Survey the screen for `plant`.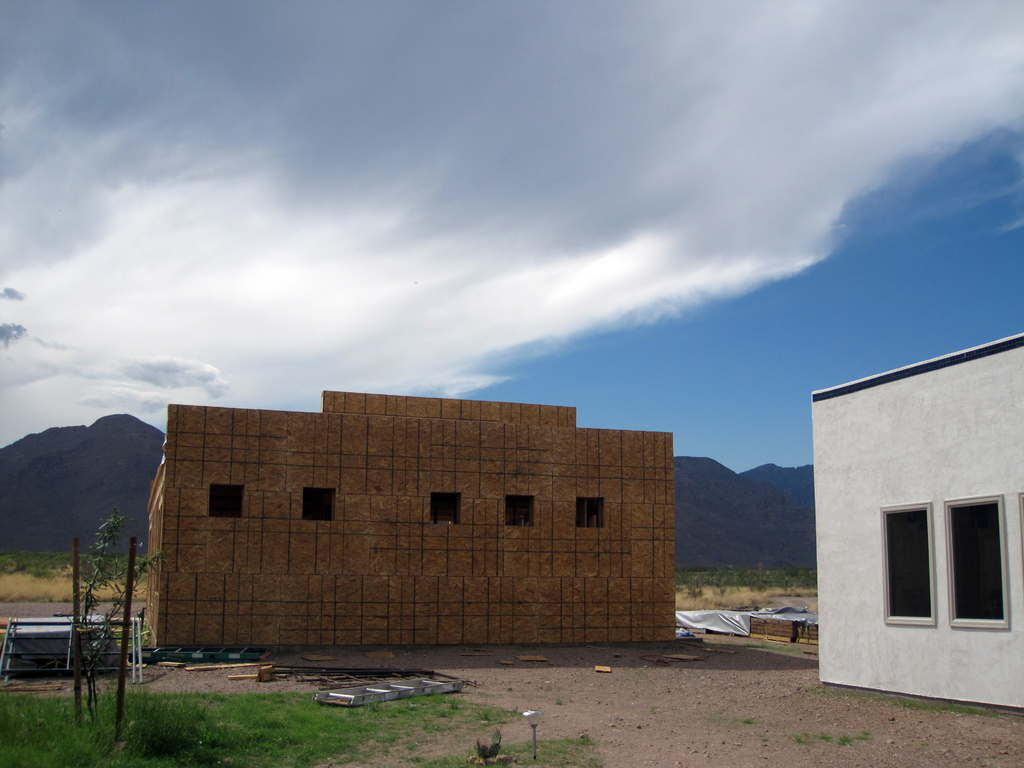
Survey found: bbox=[687, 563, 816, 612].
